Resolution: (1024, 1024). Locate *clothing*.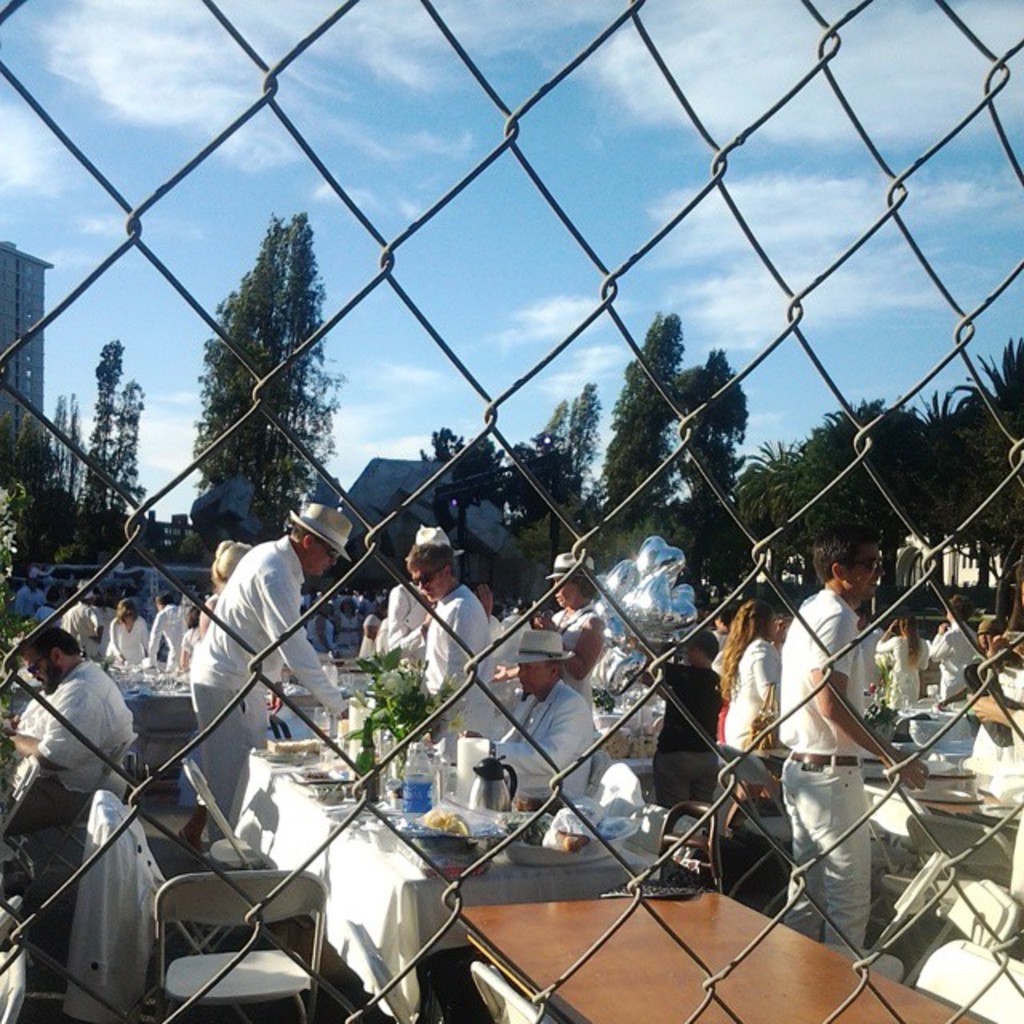
rect(160, 603, 184, 667).
